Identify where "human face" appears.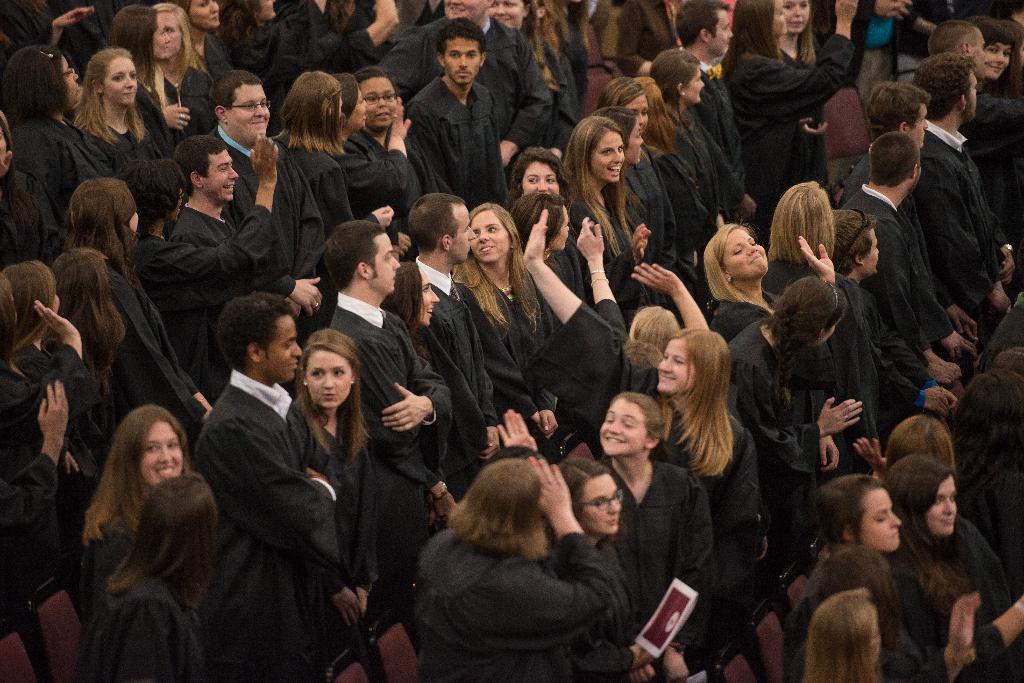
Appears at 591,134,626,179.
